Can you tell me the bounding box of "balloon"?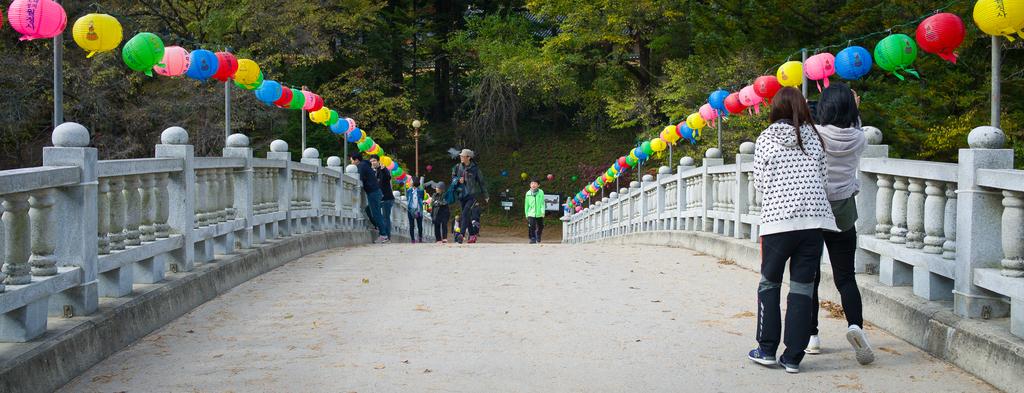
(322, 107, 340, 123).
